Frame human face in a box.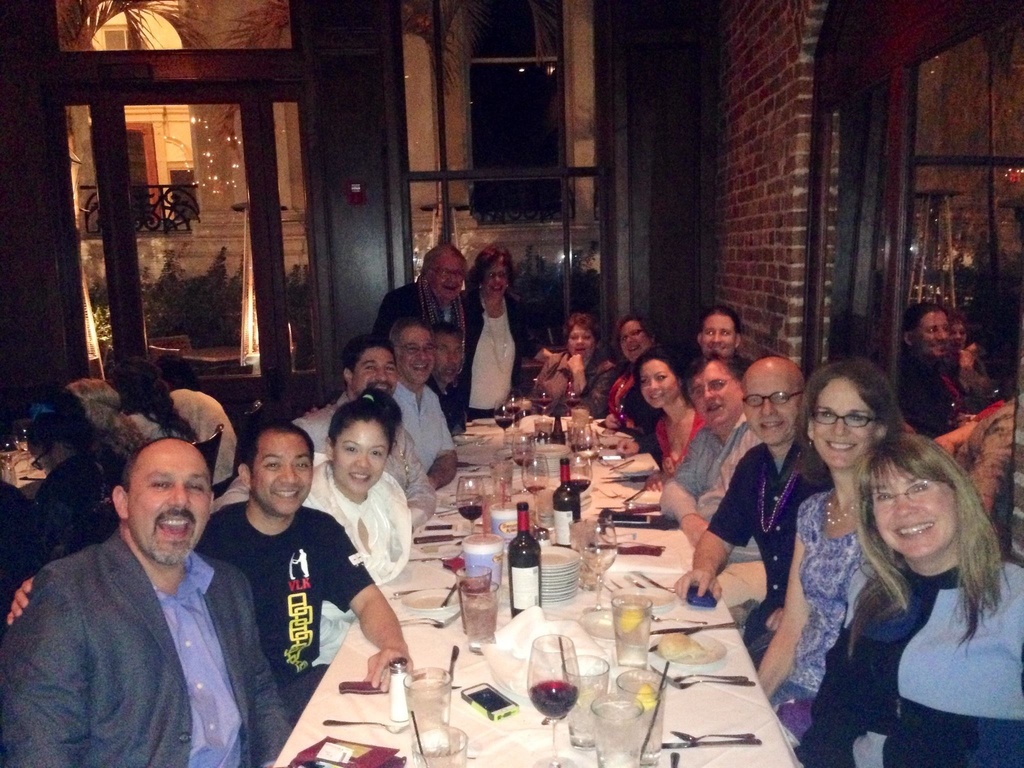
(690,363,737,425).
